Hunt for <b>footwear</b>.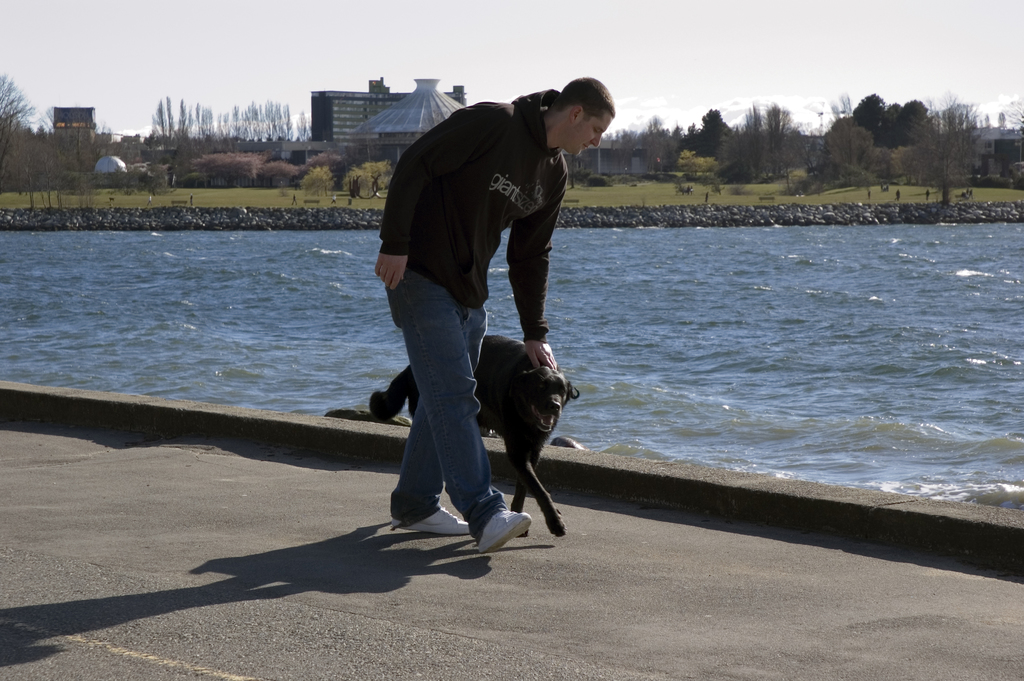
Hunted down at bbox=(397, 505, 470, 537).
